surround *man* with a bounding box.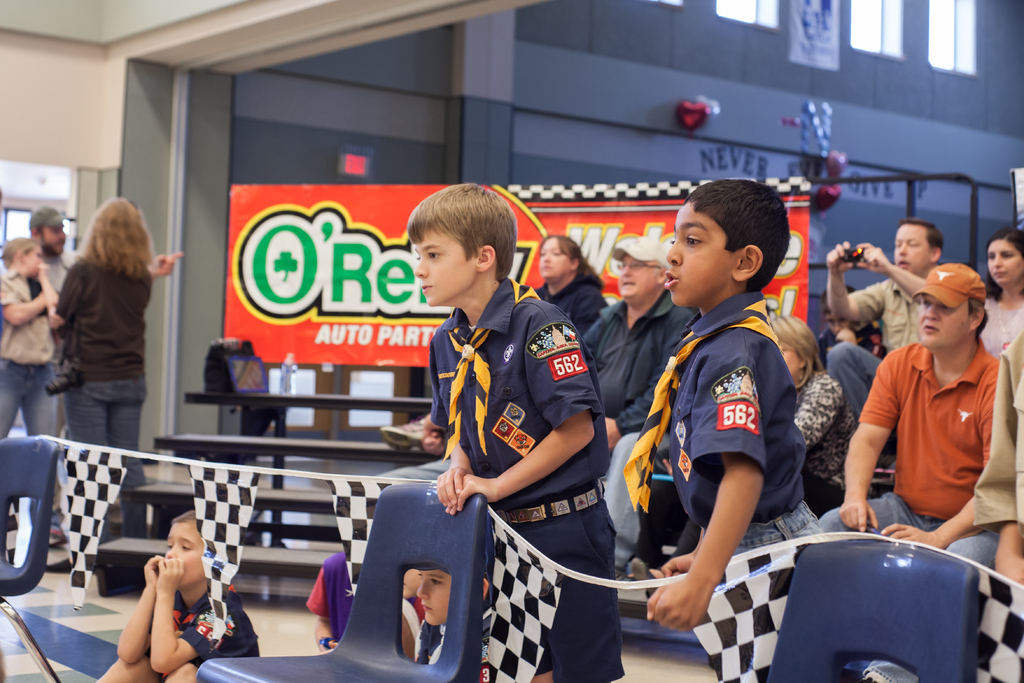
<region>823, 215, 952, 372</region>.
